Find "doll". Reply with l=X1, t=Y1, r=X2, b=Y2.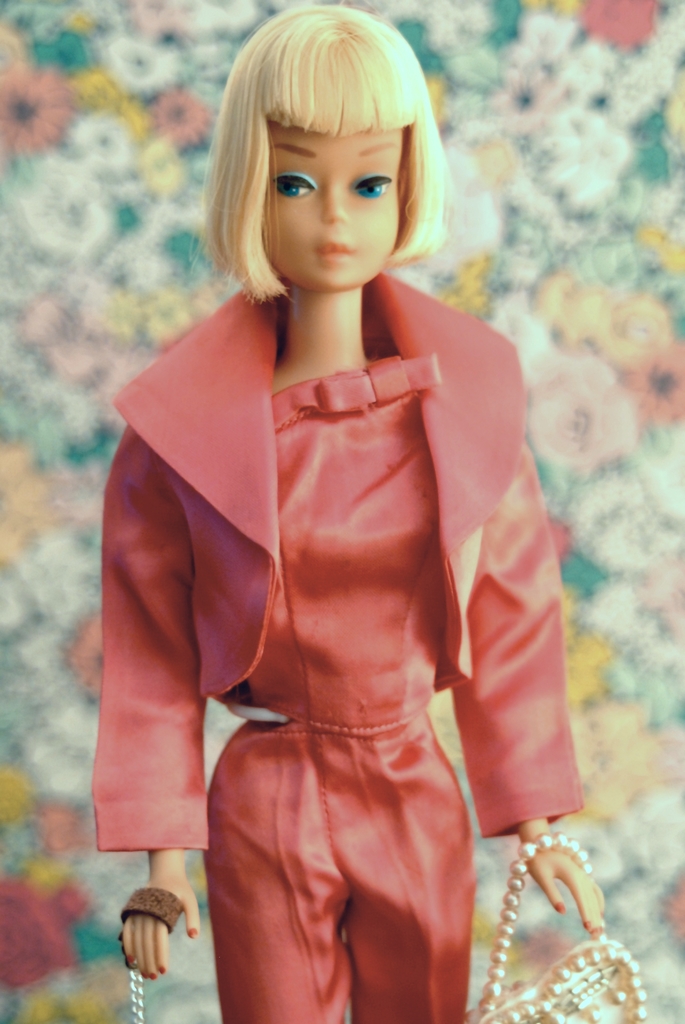
l=79, t=0, r=561, b=997.
